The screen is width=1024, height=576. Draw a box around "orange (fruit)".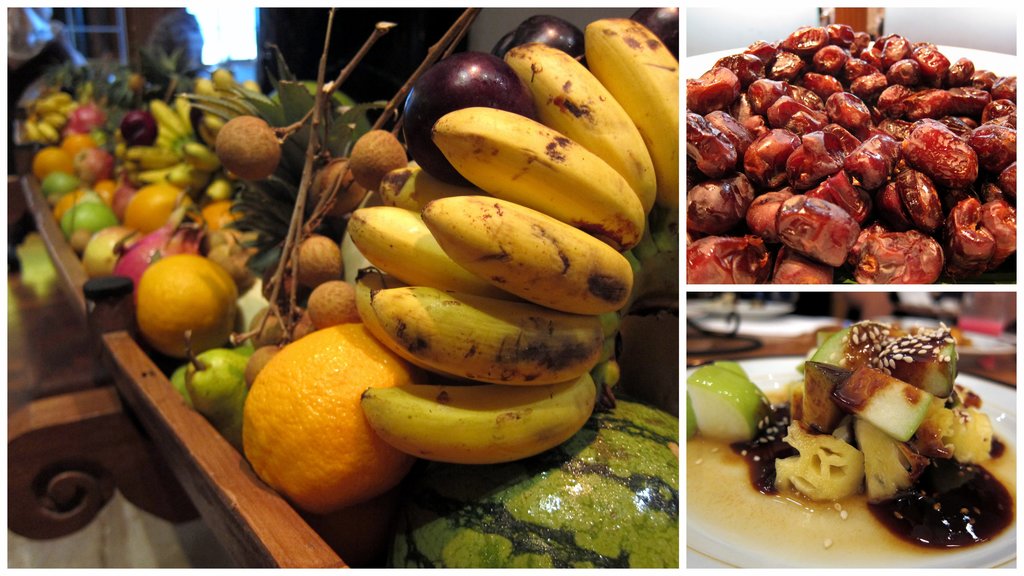
98:169:118:220.
